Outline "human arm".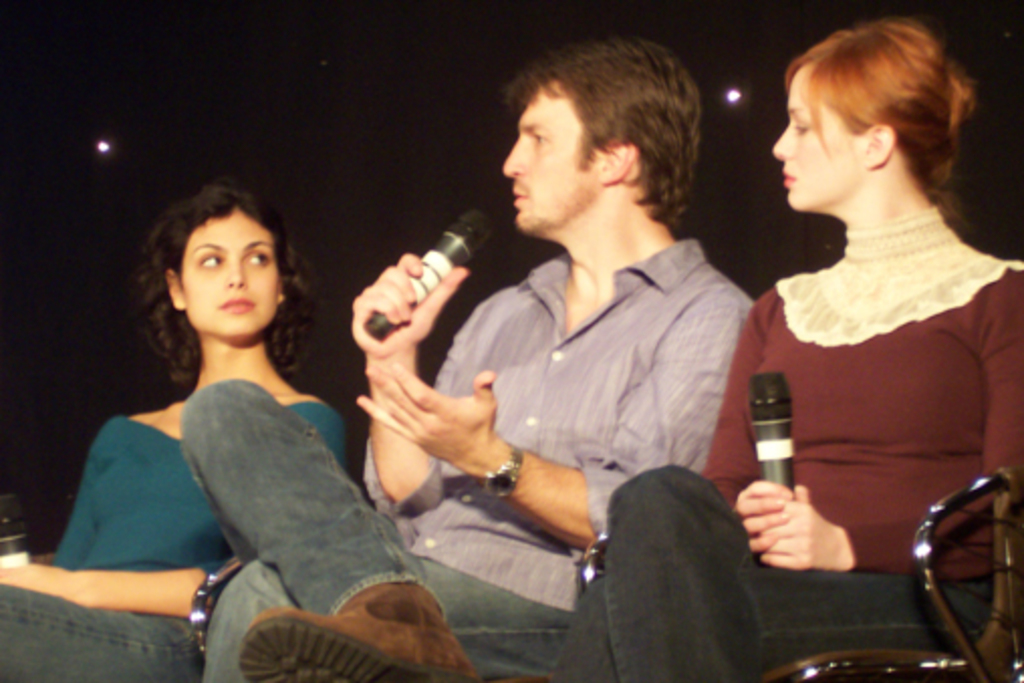
Outline: pyautogui.locateOnScreen(703, 292, 812, 554).
